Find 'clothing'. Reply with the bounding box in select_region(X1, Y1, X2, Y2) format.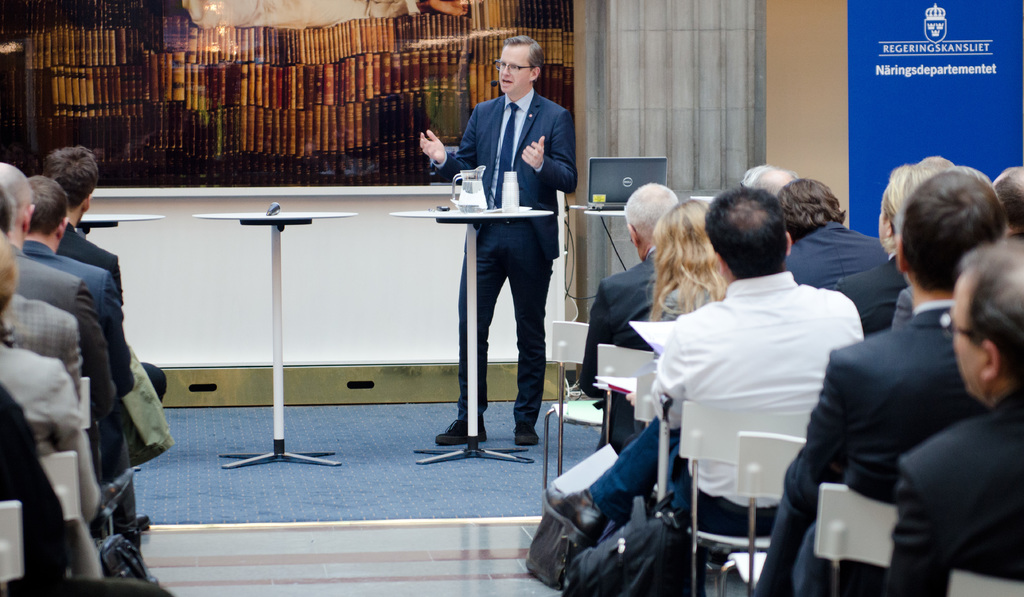
select_region(756, 304, 975, 596).
